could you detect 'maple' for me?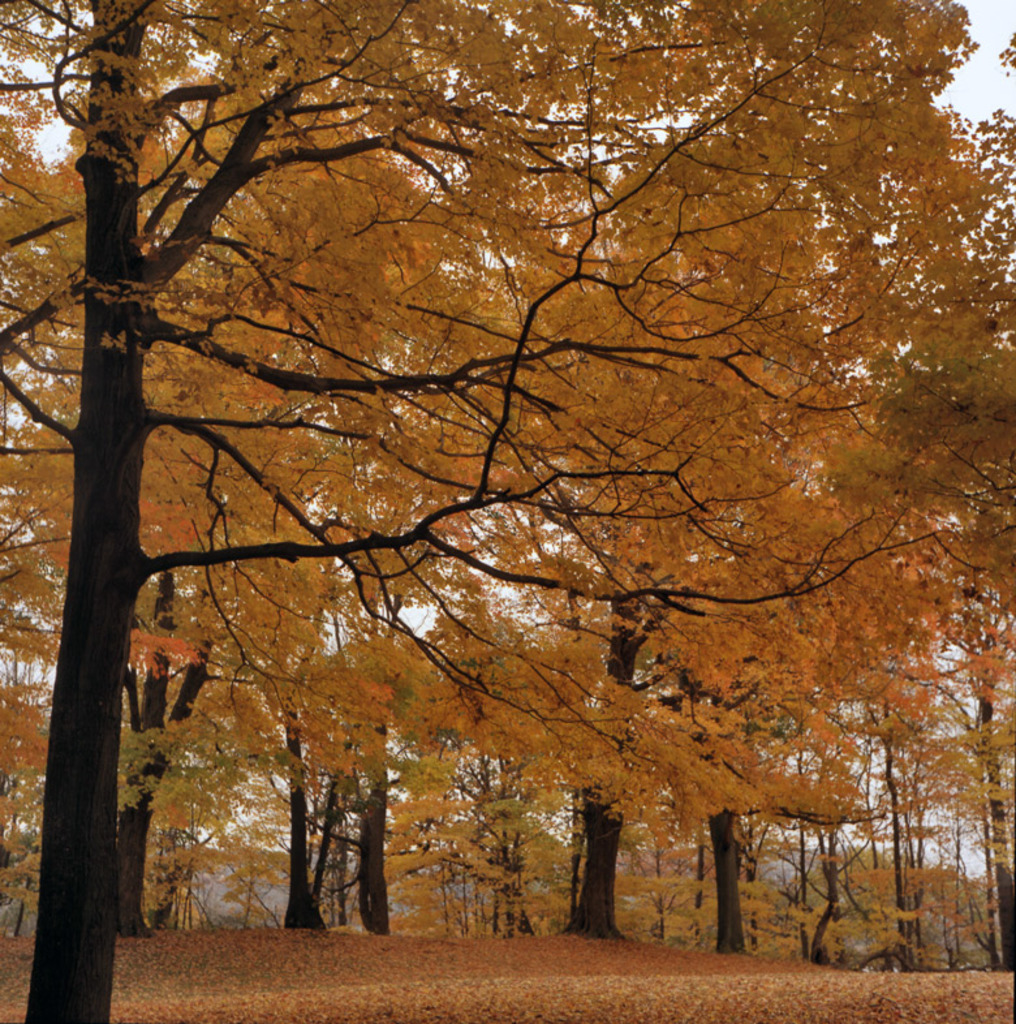
Detection result: Rect(121, 569, 208, 928).
